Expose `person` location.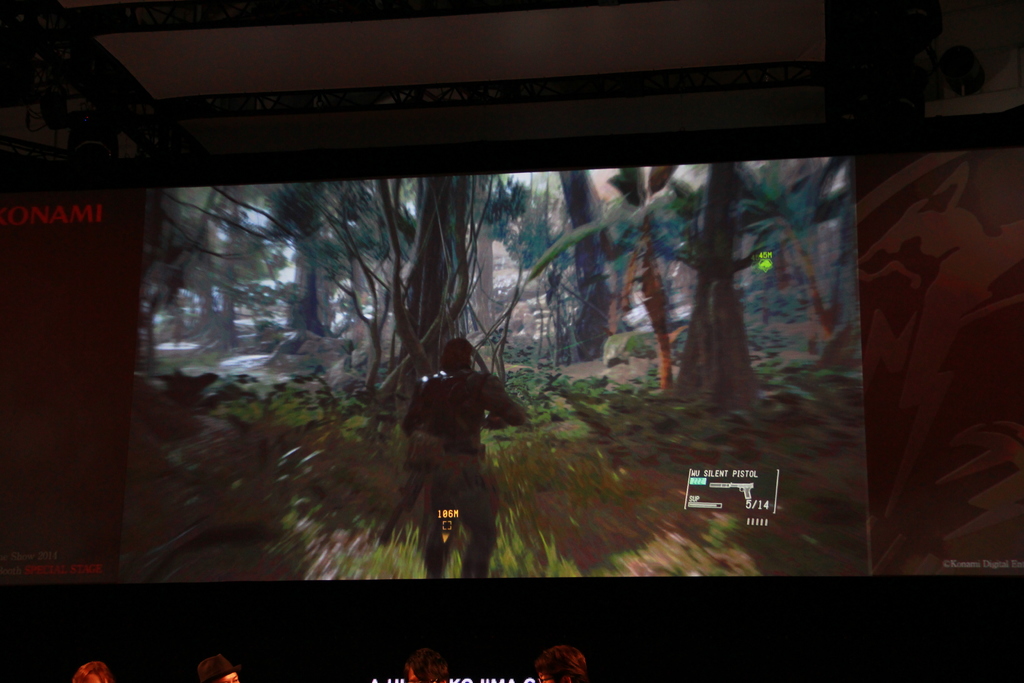
Exposed at left=399, top=336, right=531, bottom=580.
